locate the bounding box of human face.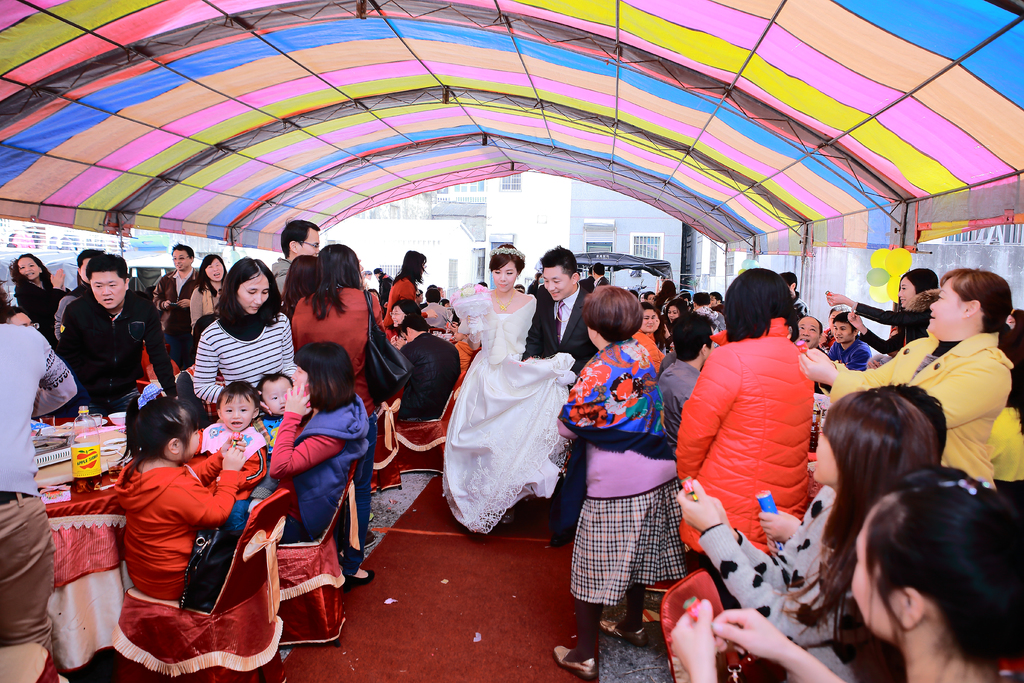
Bounding box: bbox=[11, 310, 40, 331].
